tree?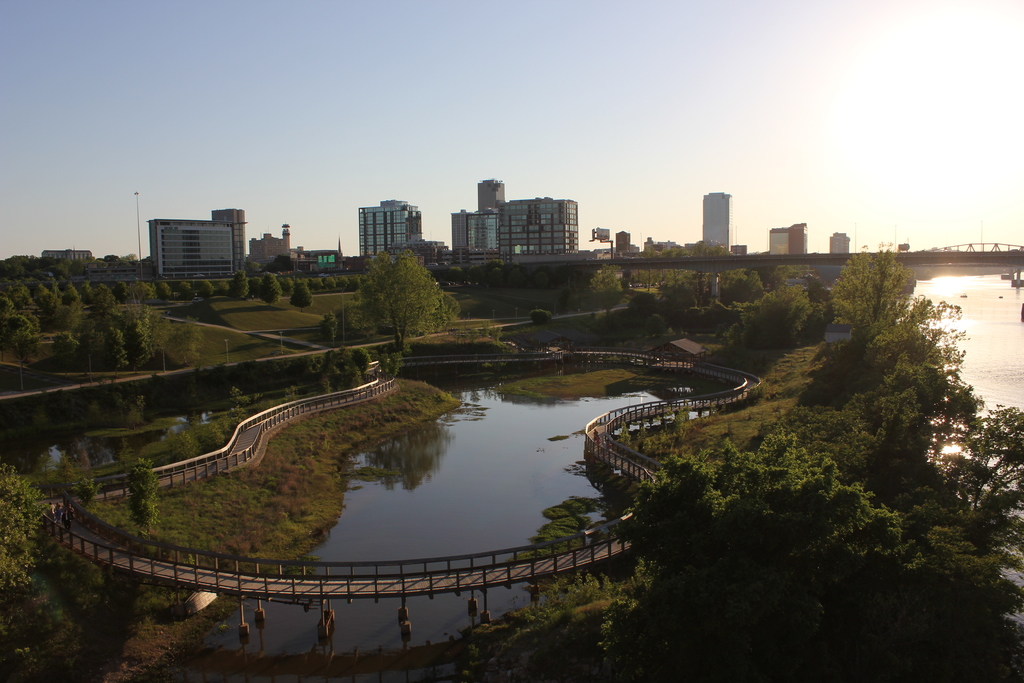
bbox=[53, 301, 202, 374]
